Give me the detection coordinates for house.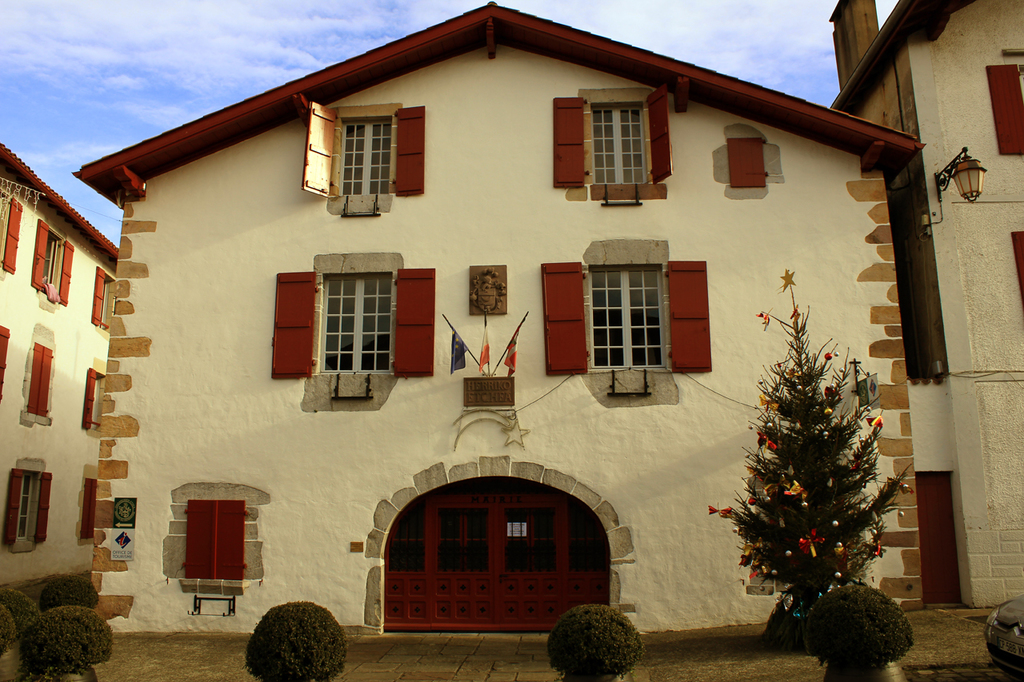
828/0/1023/605.
